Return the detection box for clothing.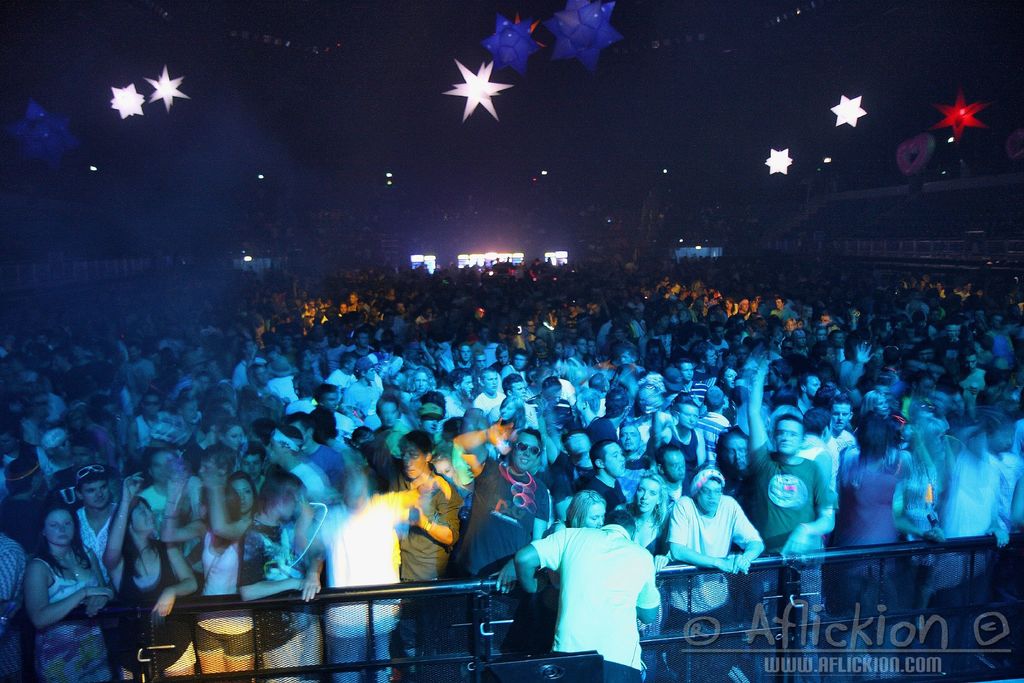
{"x1": 668, "y1": 490, "x2": 766, "y2": 612}.
